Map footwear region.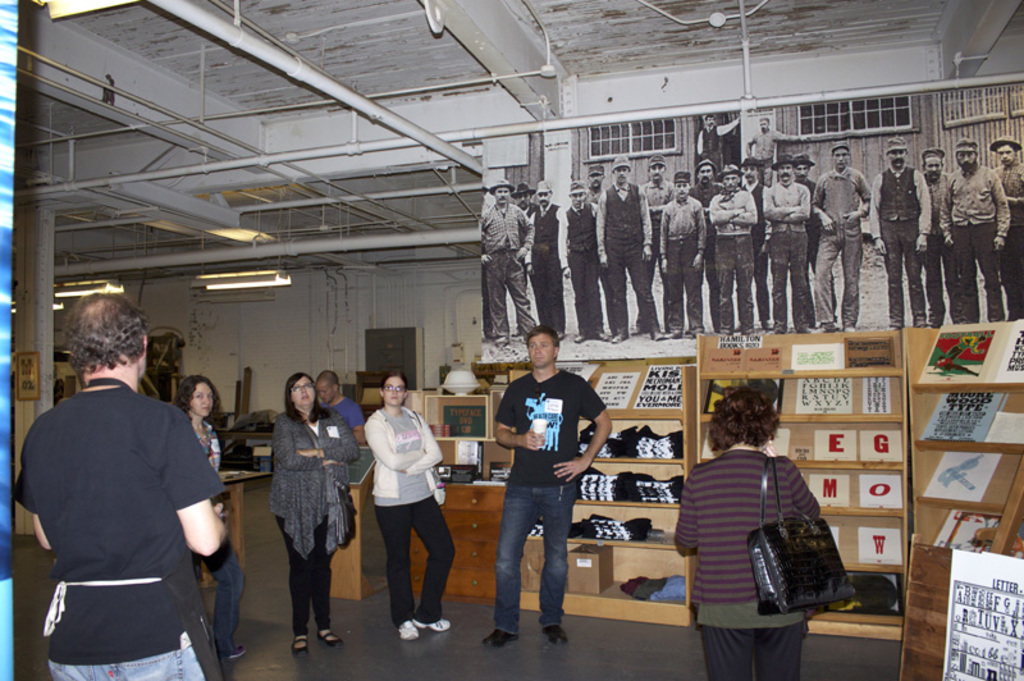
Mapped to pyautogui.locateOnScreen(229, 648, 243, 667).
